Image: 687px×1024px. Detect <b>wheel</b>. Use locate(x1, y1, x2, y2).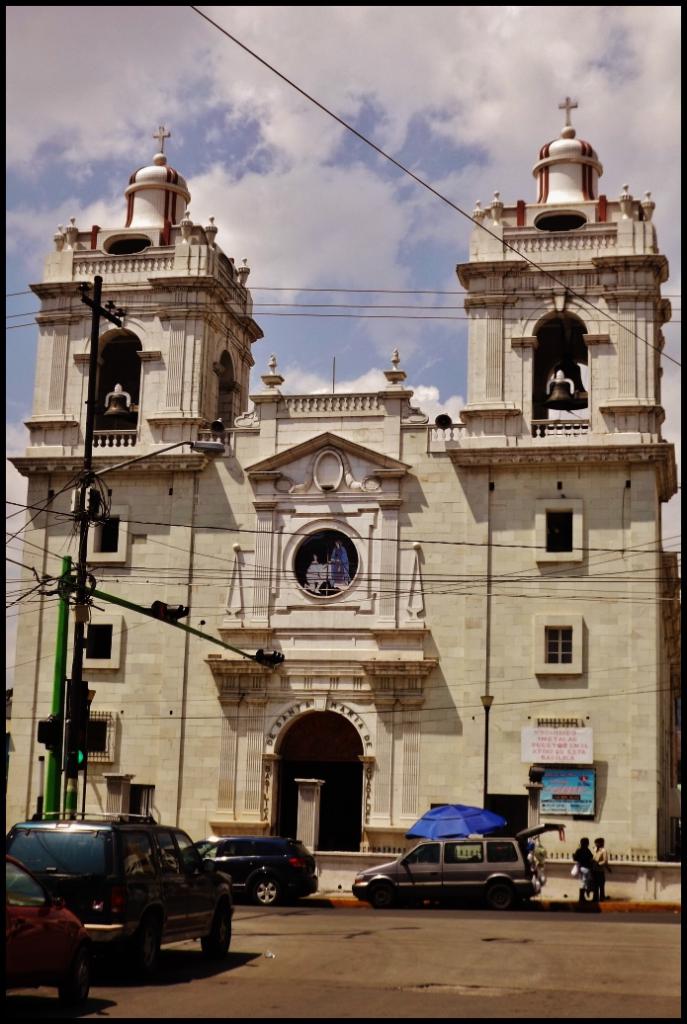
locate(59, 948, 93, 1014).
